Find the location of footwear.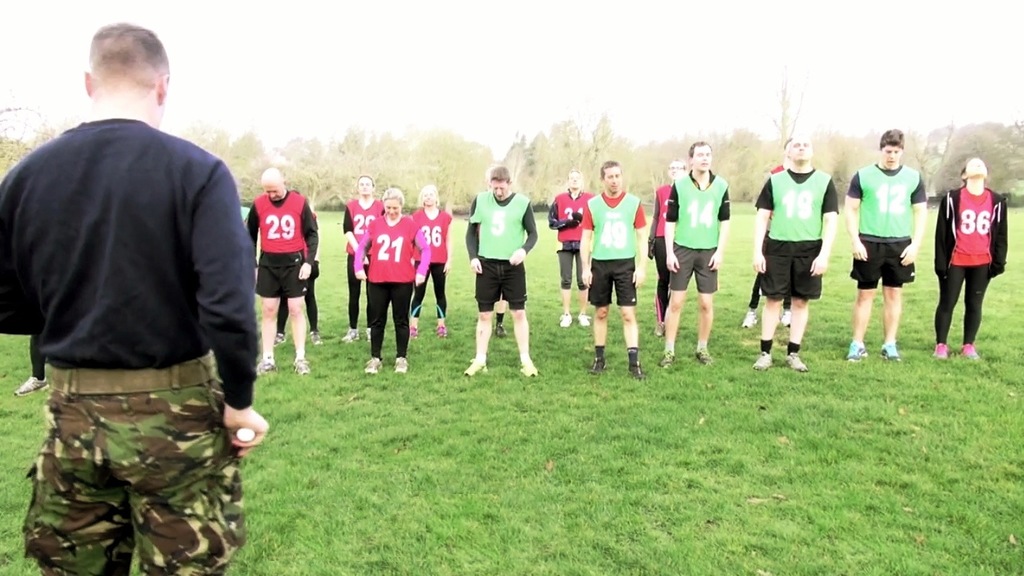
Location: 393:357:413:374.
